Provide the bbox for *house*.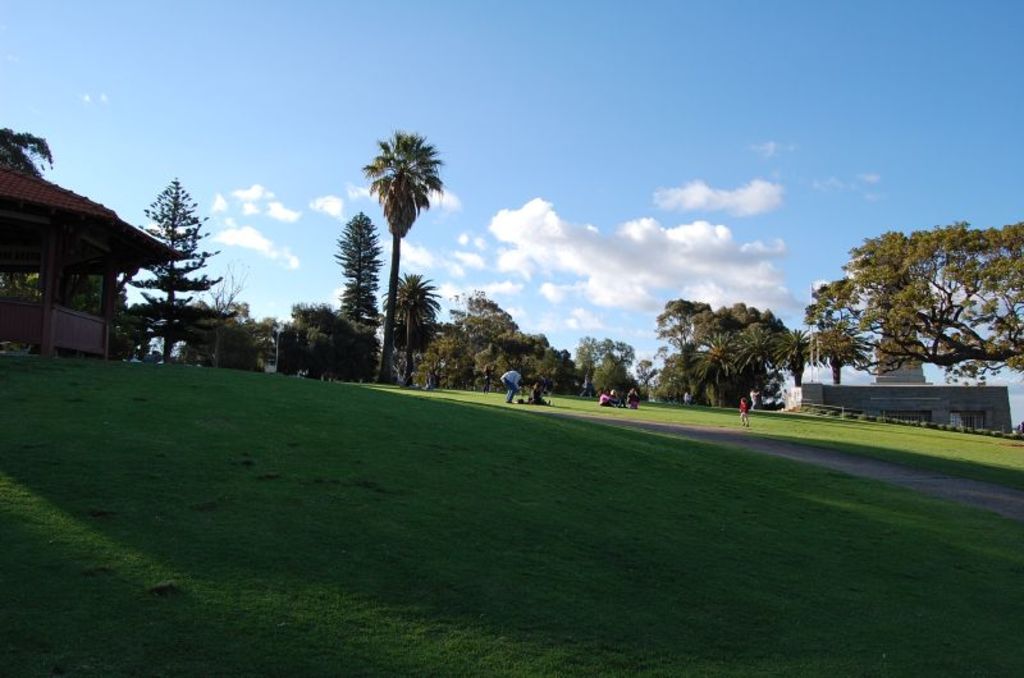
{"left": 3, "top": 157, "right": 192, "bottom": 358}.
